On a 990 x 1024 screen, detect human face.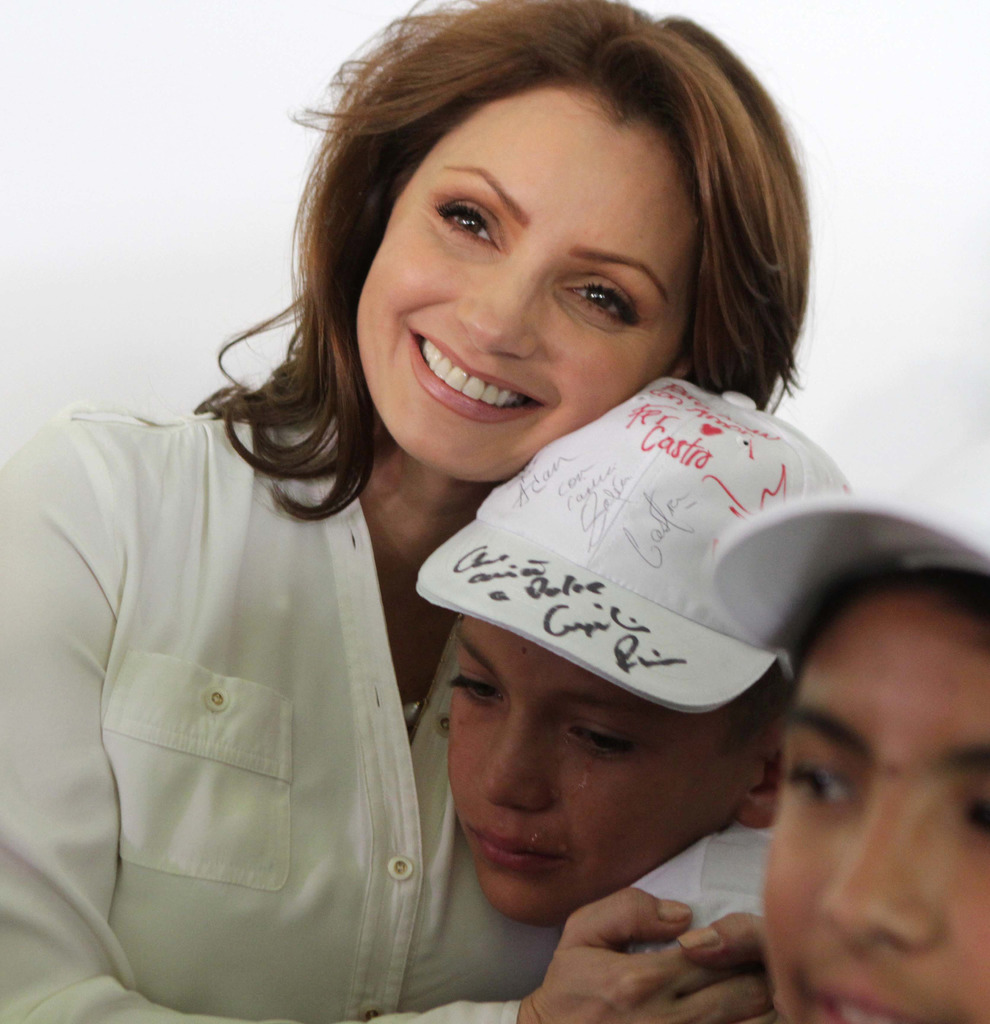
bbox=[350, 90, 715, 484].
